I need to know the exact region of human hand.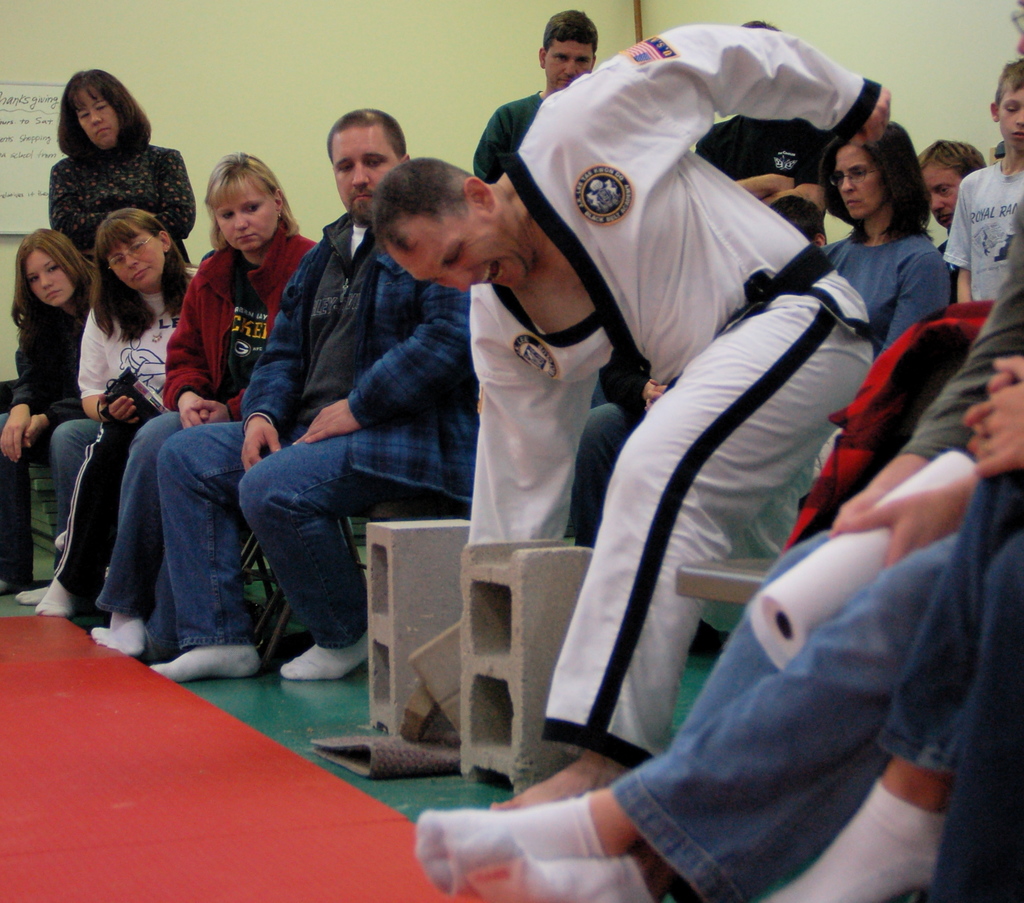
Region: 845:86:892:148.
